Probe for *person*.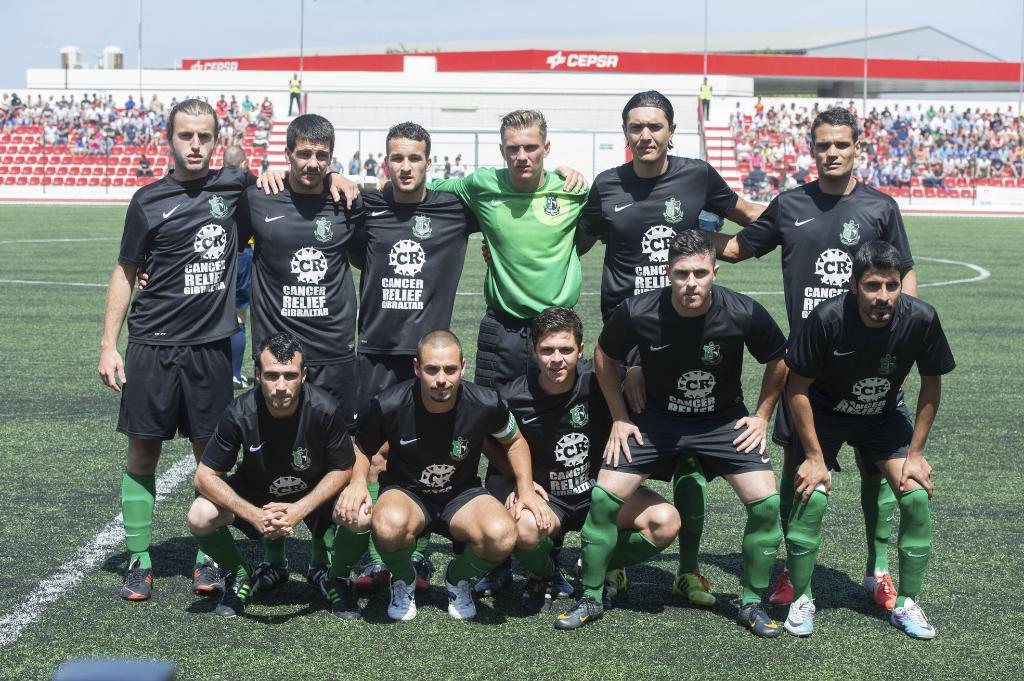
Probe result: Rect(131, 109, 367, 411).
